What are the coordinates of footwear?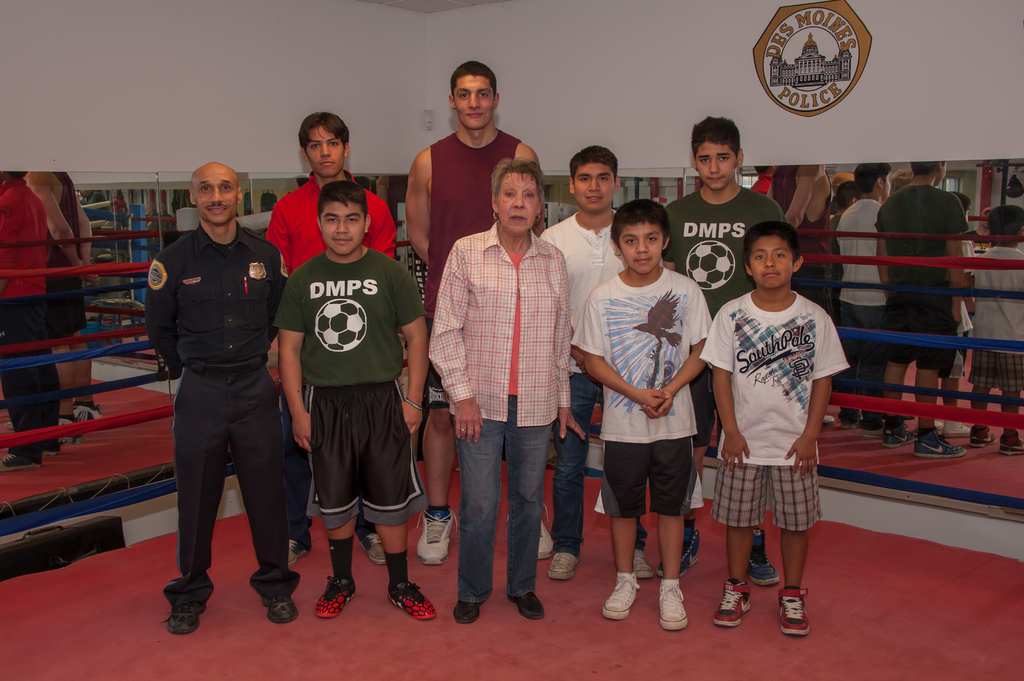
region(712, 581, 755, 624).
